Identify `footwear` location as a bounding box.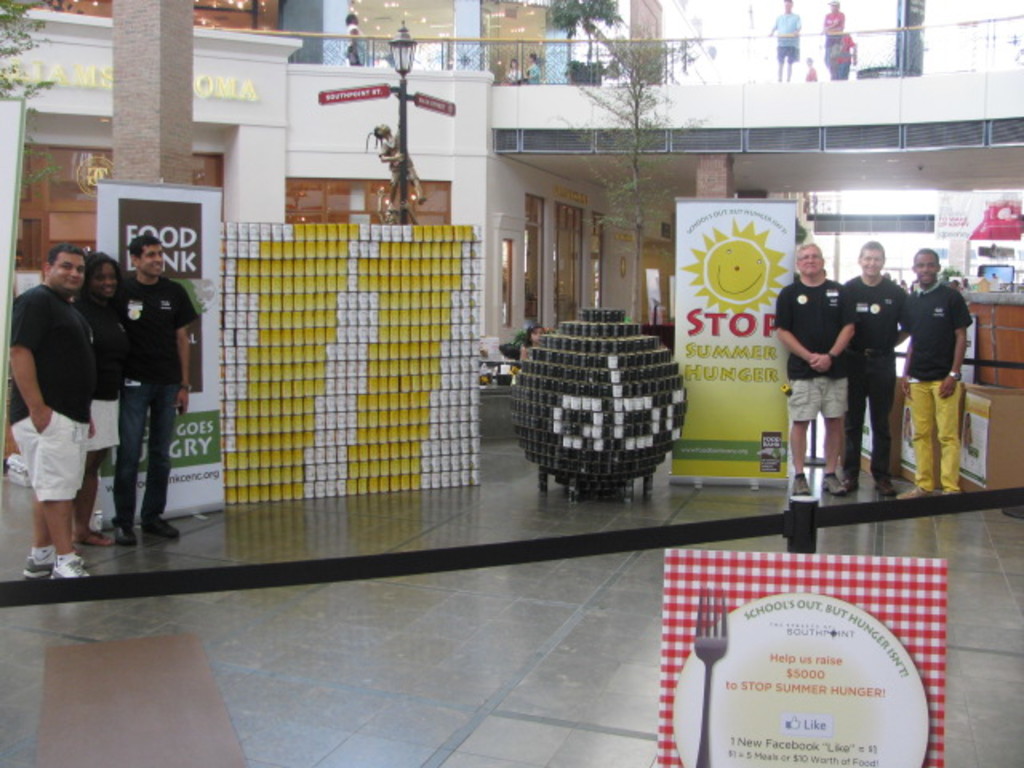
48,554,90,578.
